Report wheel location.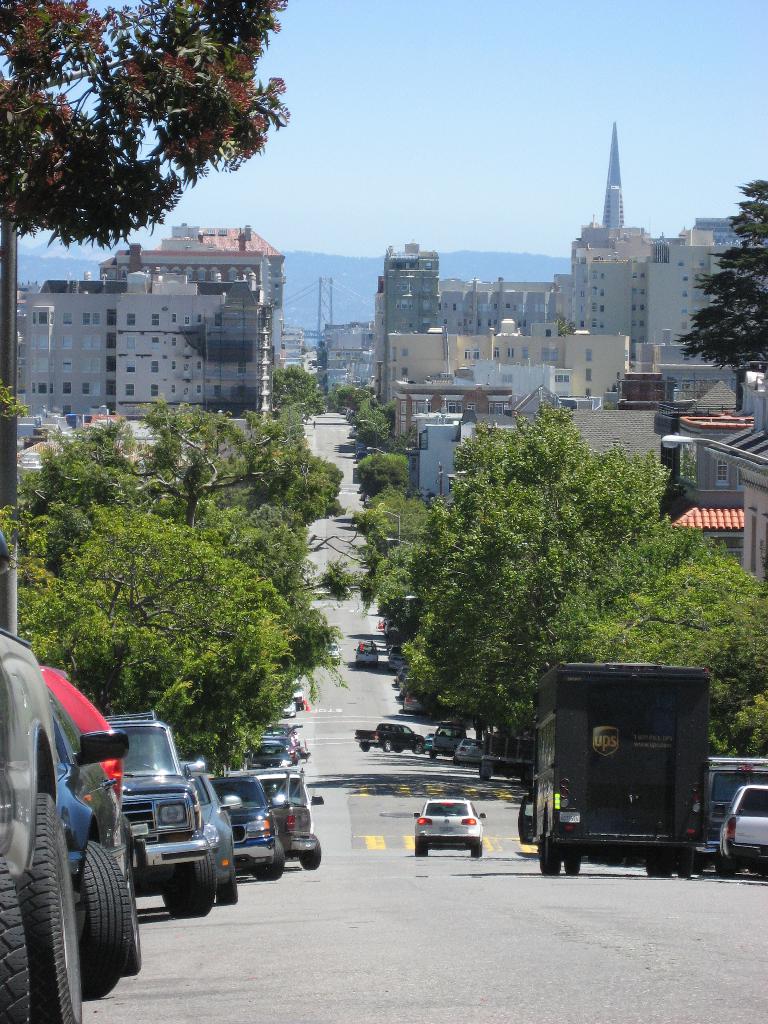
Report: rect(567, 851, 579, 876).
